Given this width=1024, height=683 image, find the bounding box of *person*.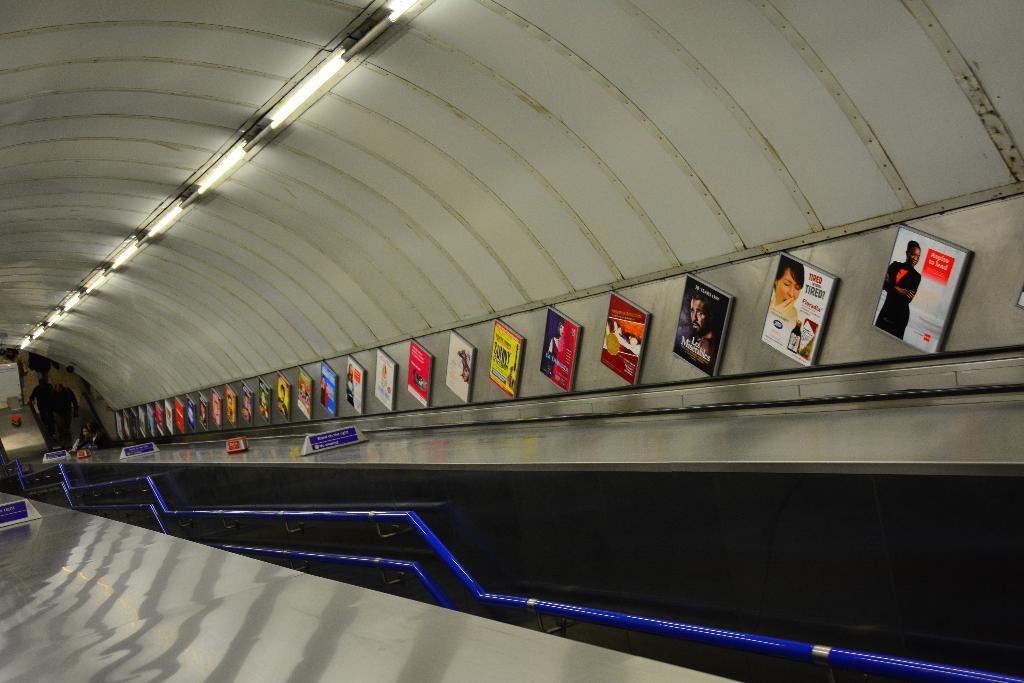
[45,378,79,445].
